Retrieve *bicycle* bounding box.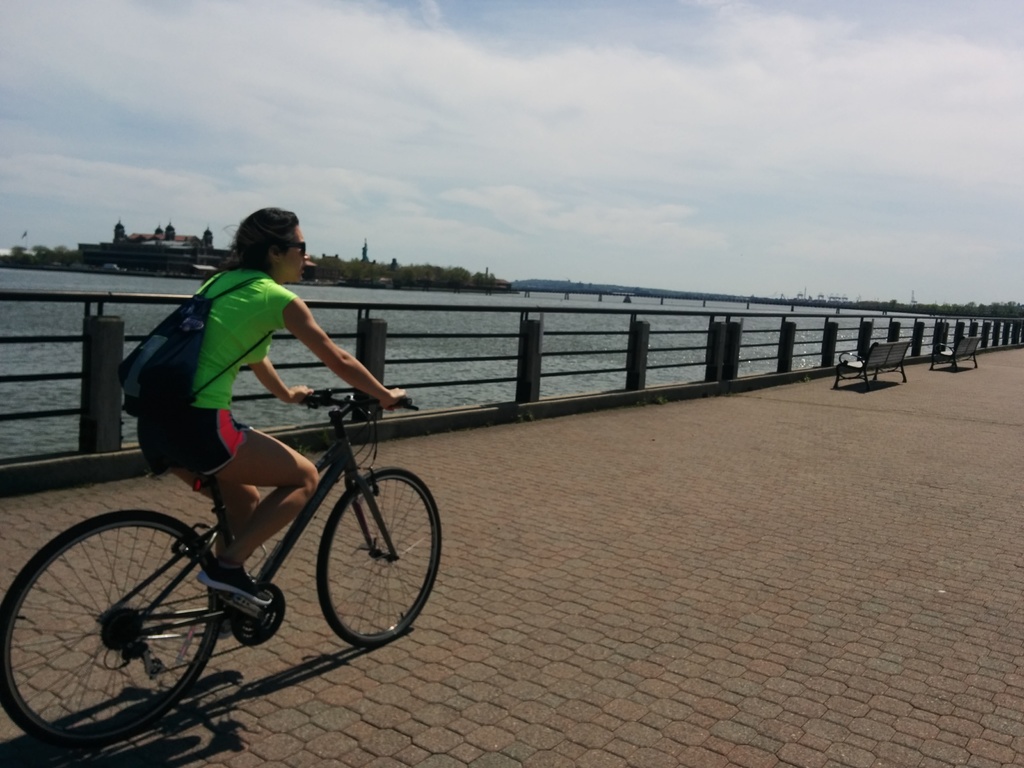
Bounding box: locate(31, 378, 451, 733).
